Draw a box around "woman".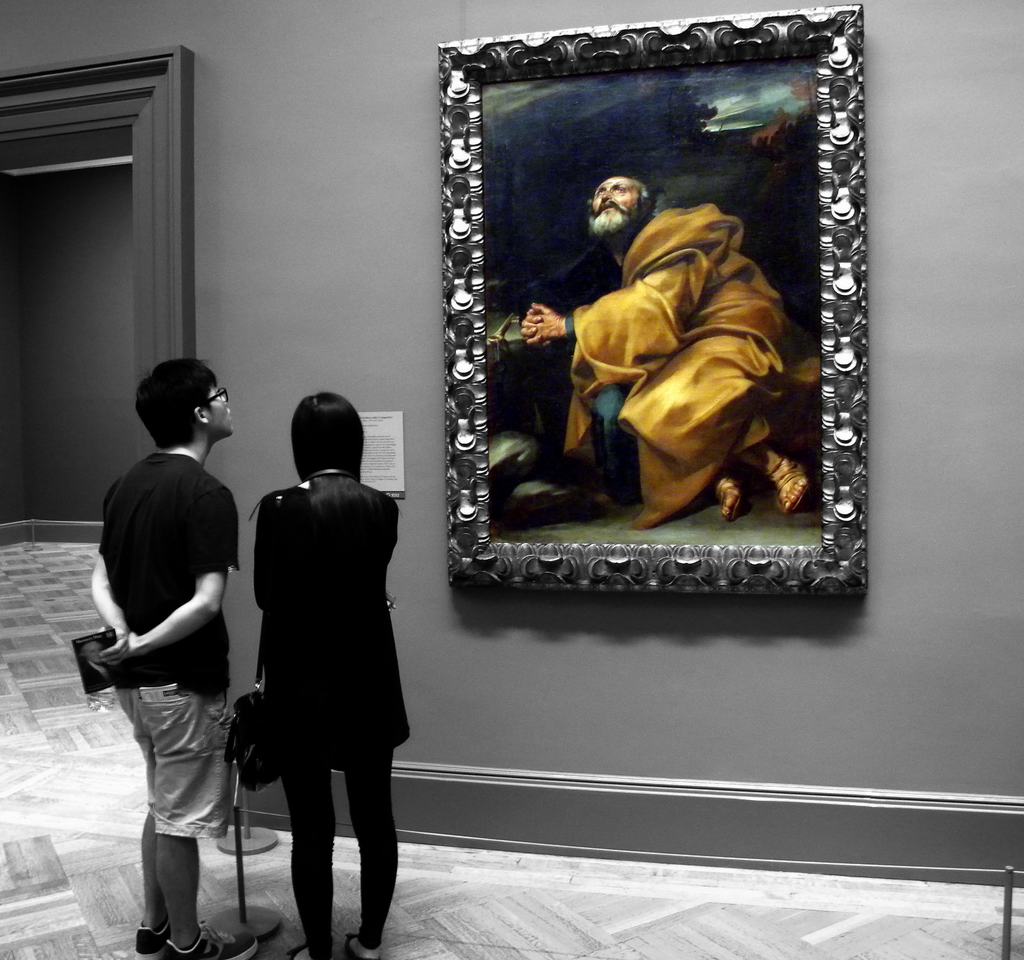
bbox=[245, 384, 405, 959].
